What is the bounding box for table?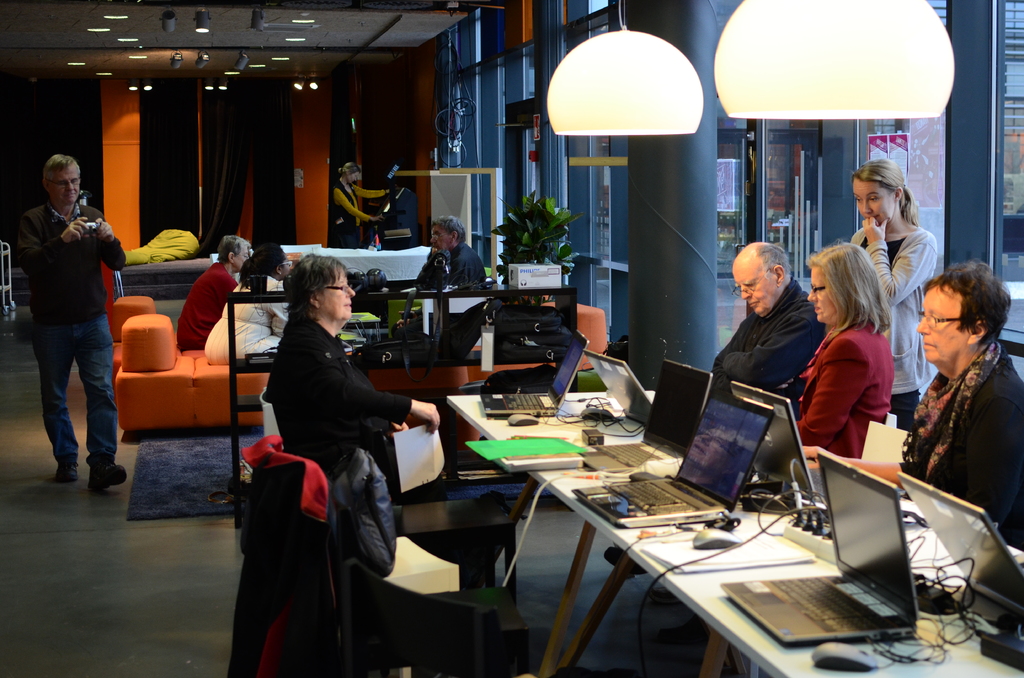
<box>447,434,976,677</box>.
